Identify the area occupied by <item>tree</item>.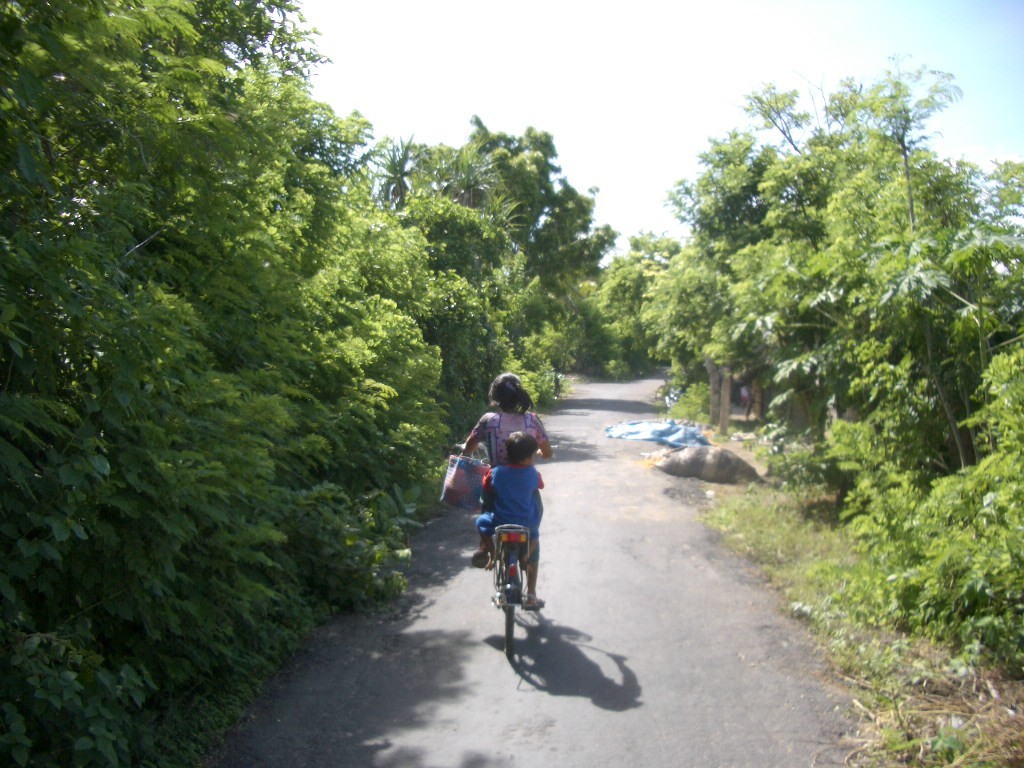
Area: locate(595, 222, 692, 379).
